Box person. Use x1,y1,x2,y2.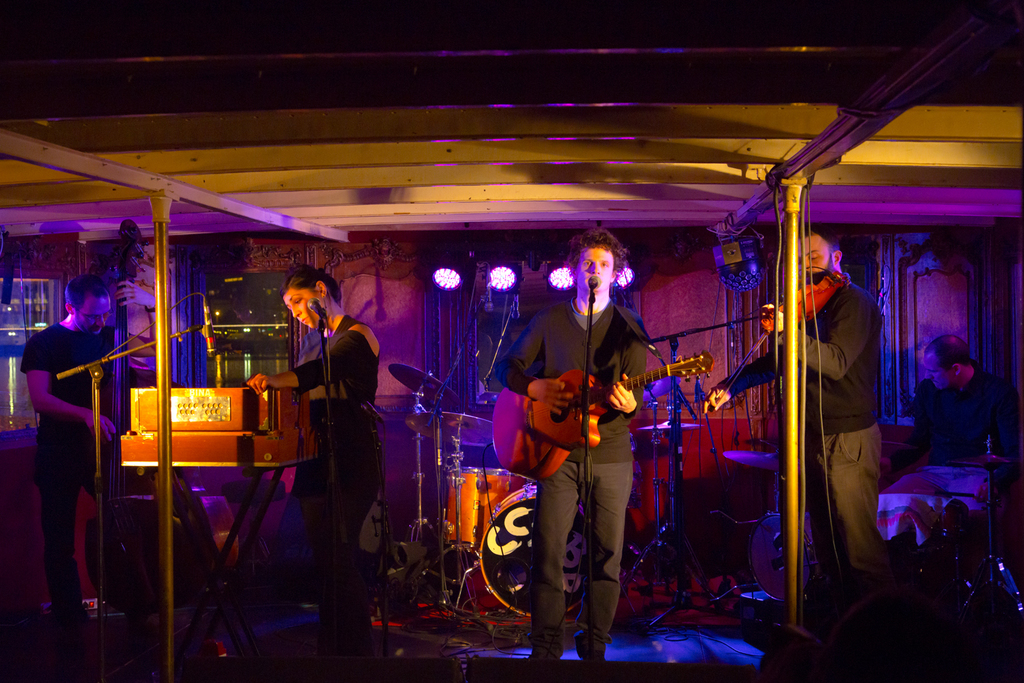
505,218,661,650.
